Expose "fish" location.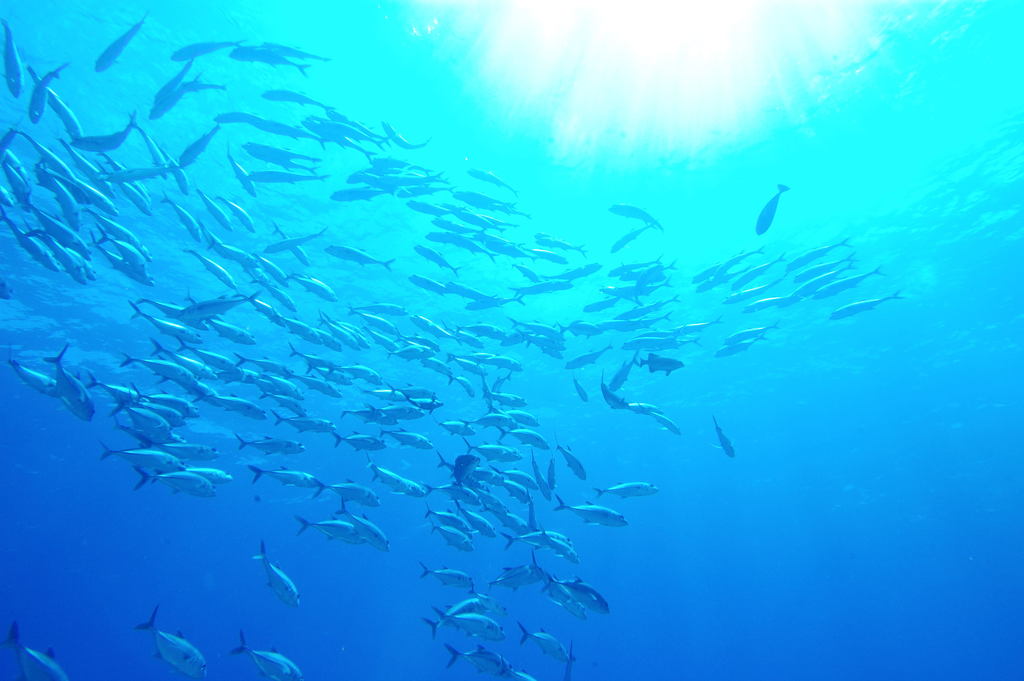
Exposed at [243, 176, 327, 185].
